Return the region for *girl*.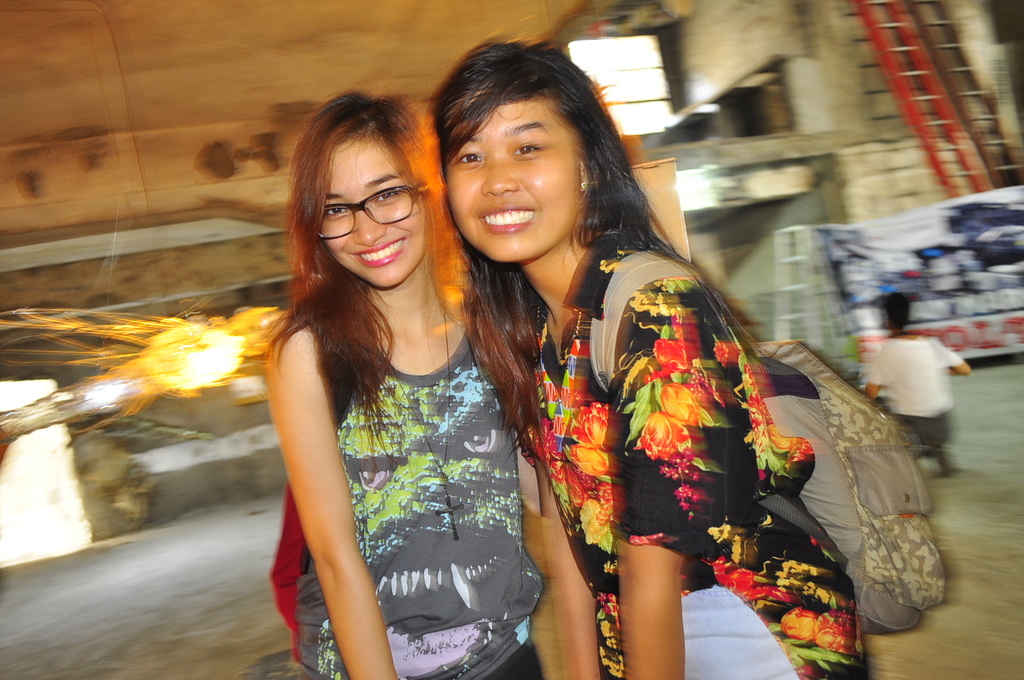
BBox(268, 84, 573, 679).
